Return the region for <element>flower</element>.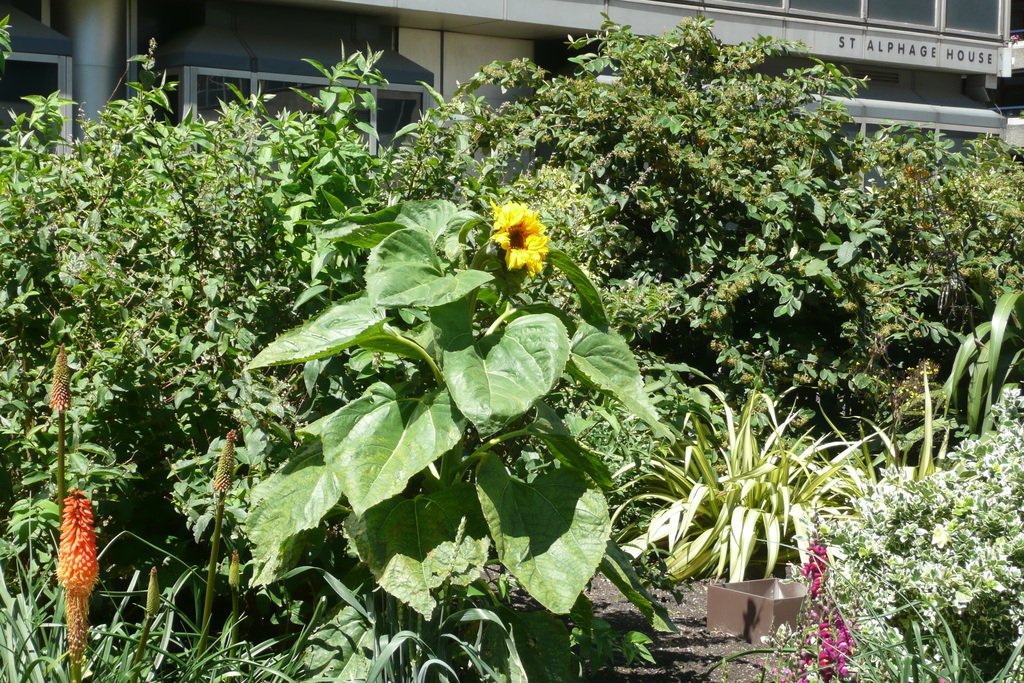
[x1=493, y1=203, x2=550, y2=279].
